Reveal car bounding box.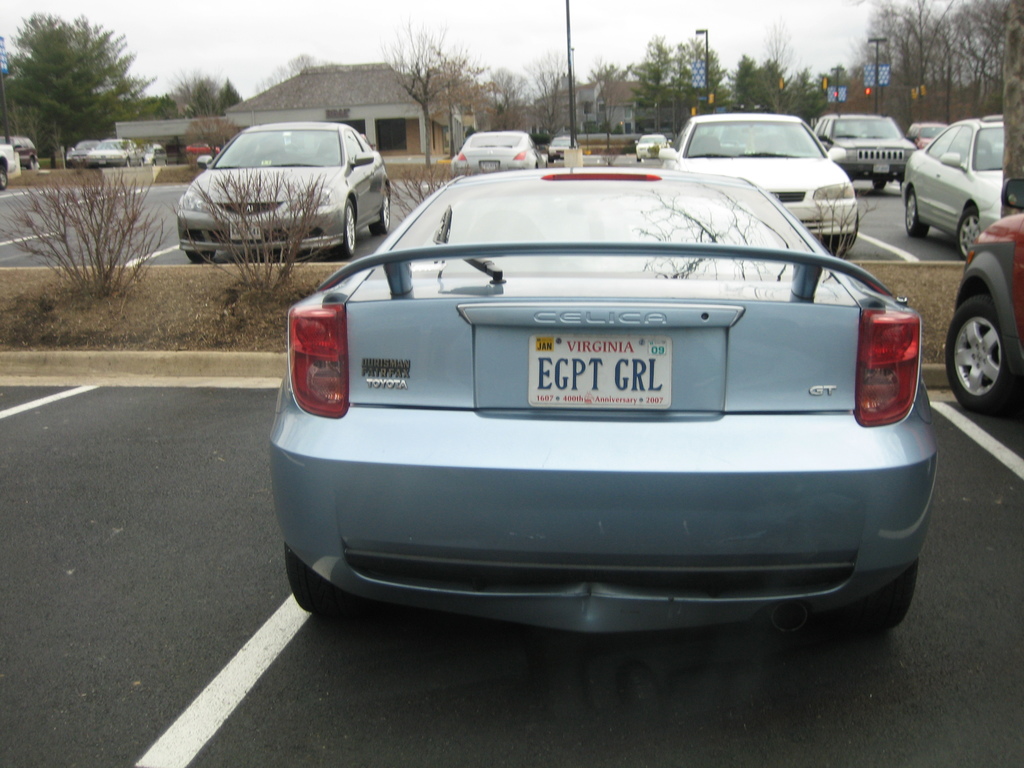
Revealed: crop(66, 138, 100, 167).
